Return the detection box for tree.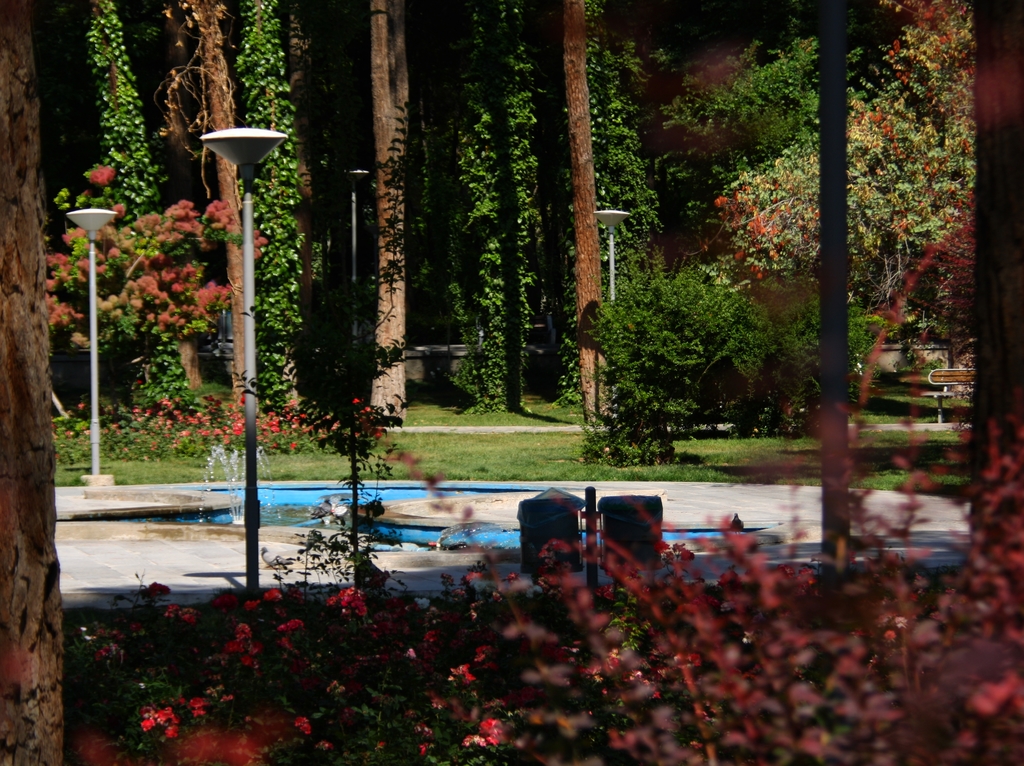
579 0 666 306.
